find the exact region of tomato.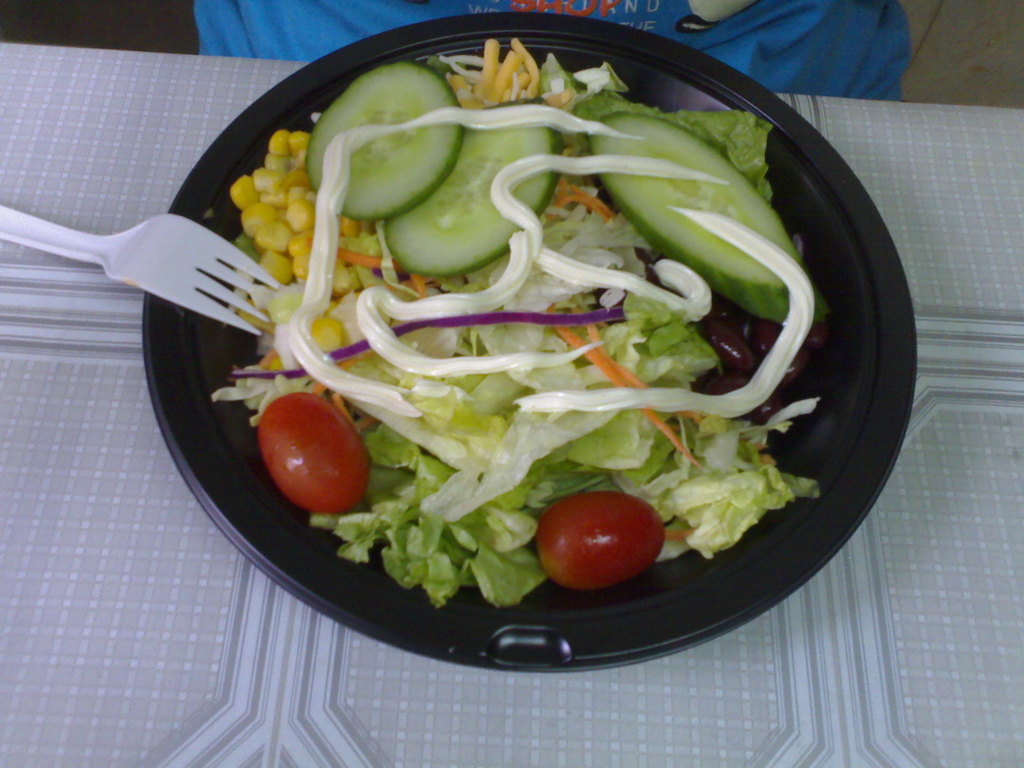
Exact region: [left=528, top=492, right=658, bottom=591].
